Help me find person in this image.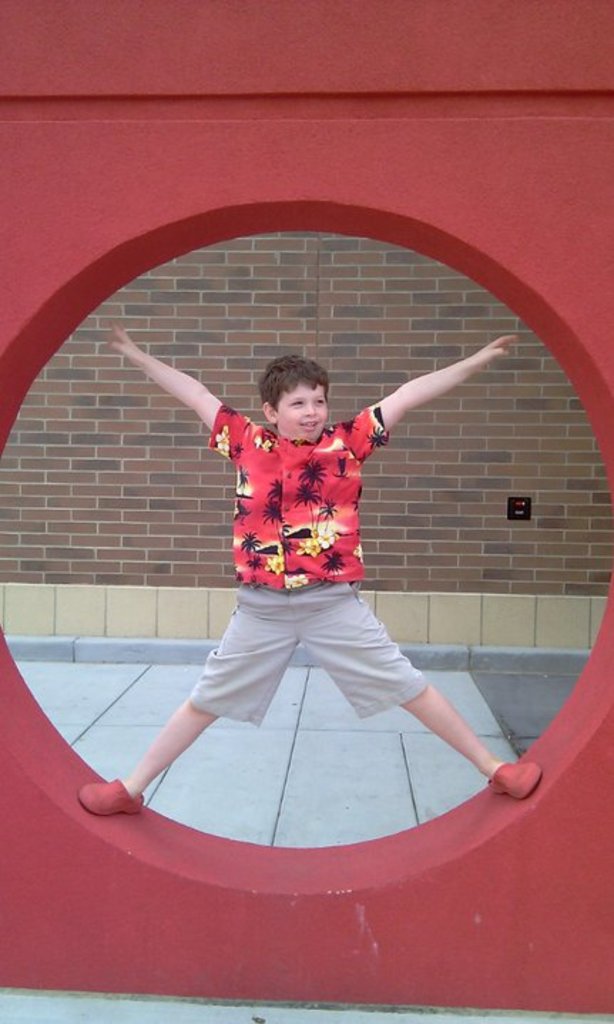
Found it: x1=110, y1=282, x2=497, y2=864.
